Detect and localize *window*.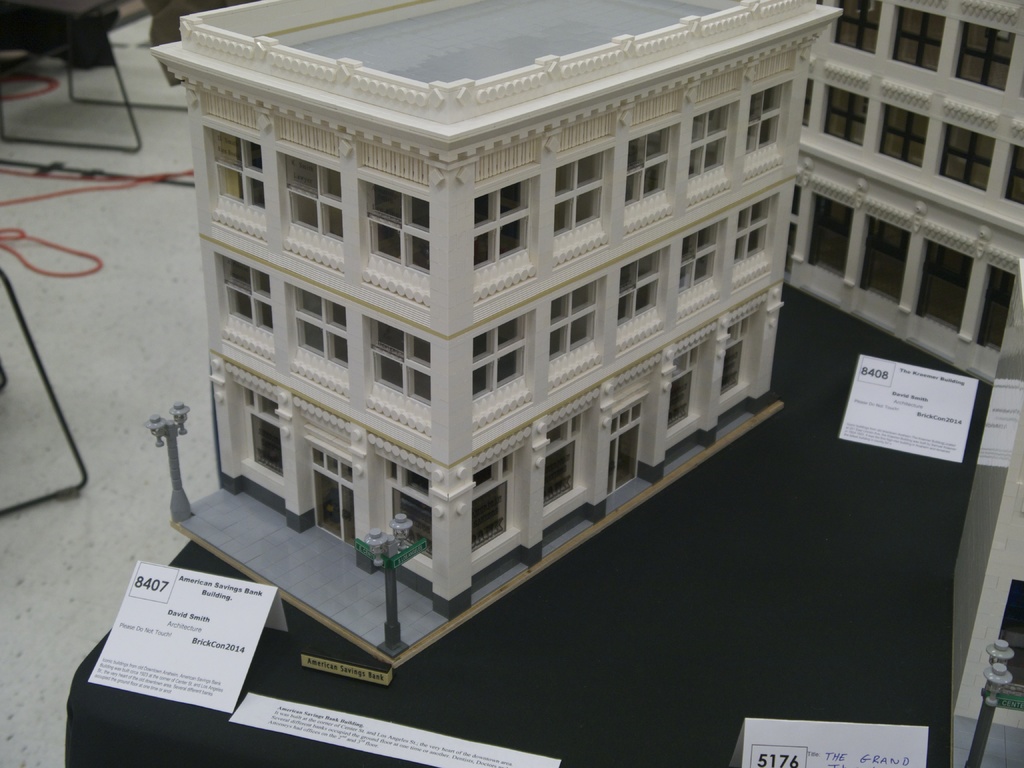
Localized at (472,454,511,497).
